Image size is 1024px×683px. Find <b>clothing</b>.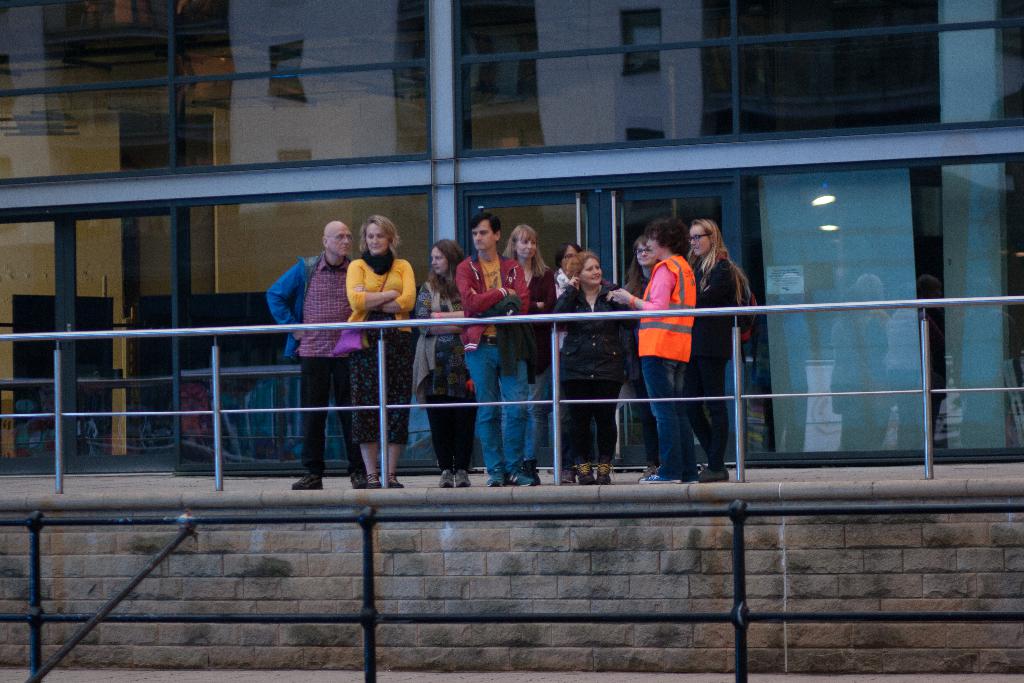
352, 256, 418, 443.
